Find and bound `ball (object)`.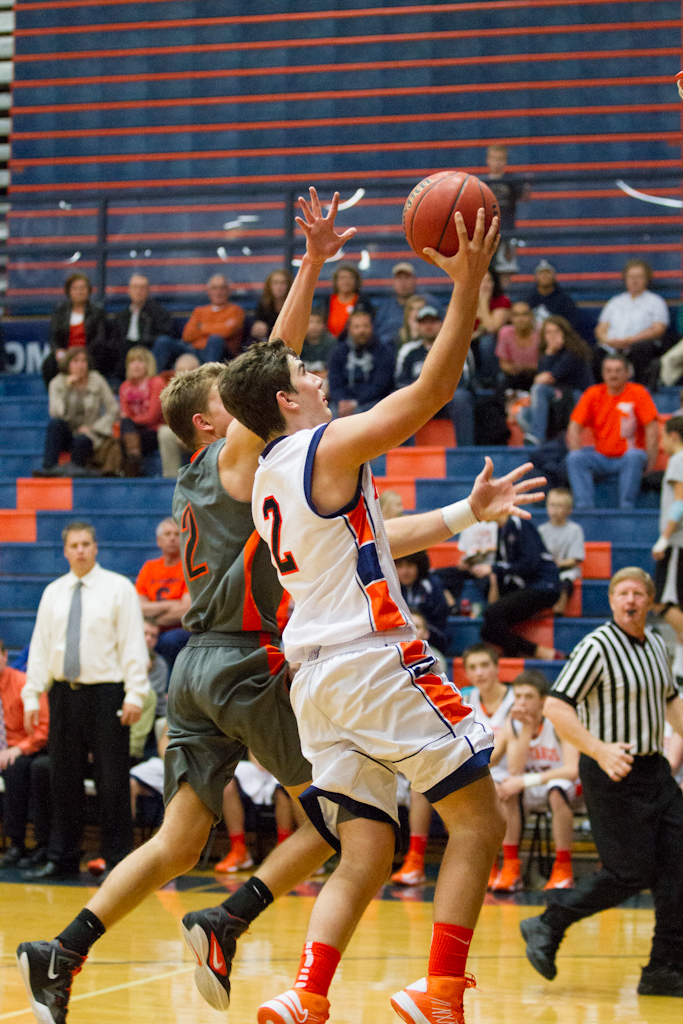
Bound: bbox(400, 168, 499, 266).
